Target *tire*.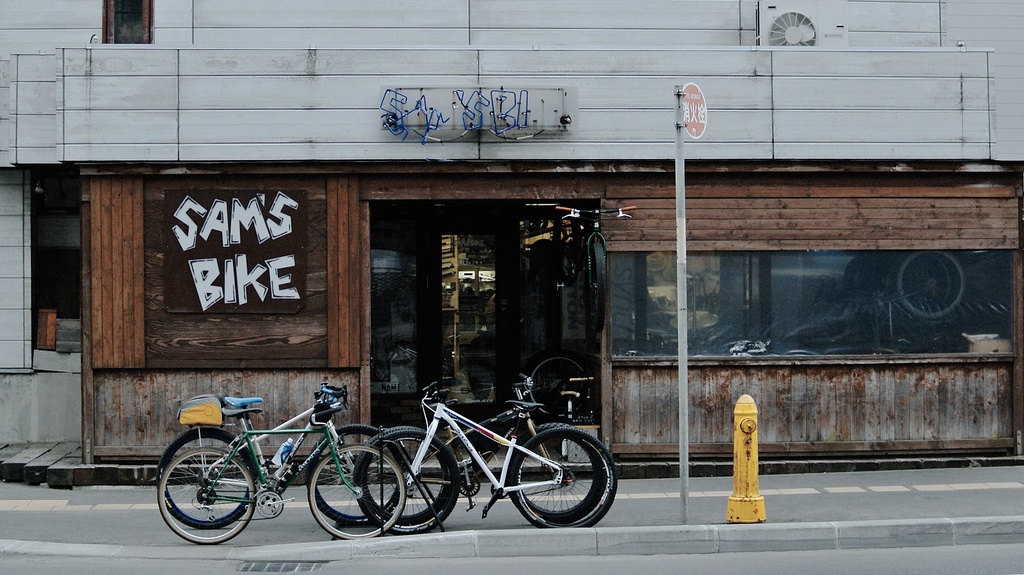
Target region: [506,427,624,526].
